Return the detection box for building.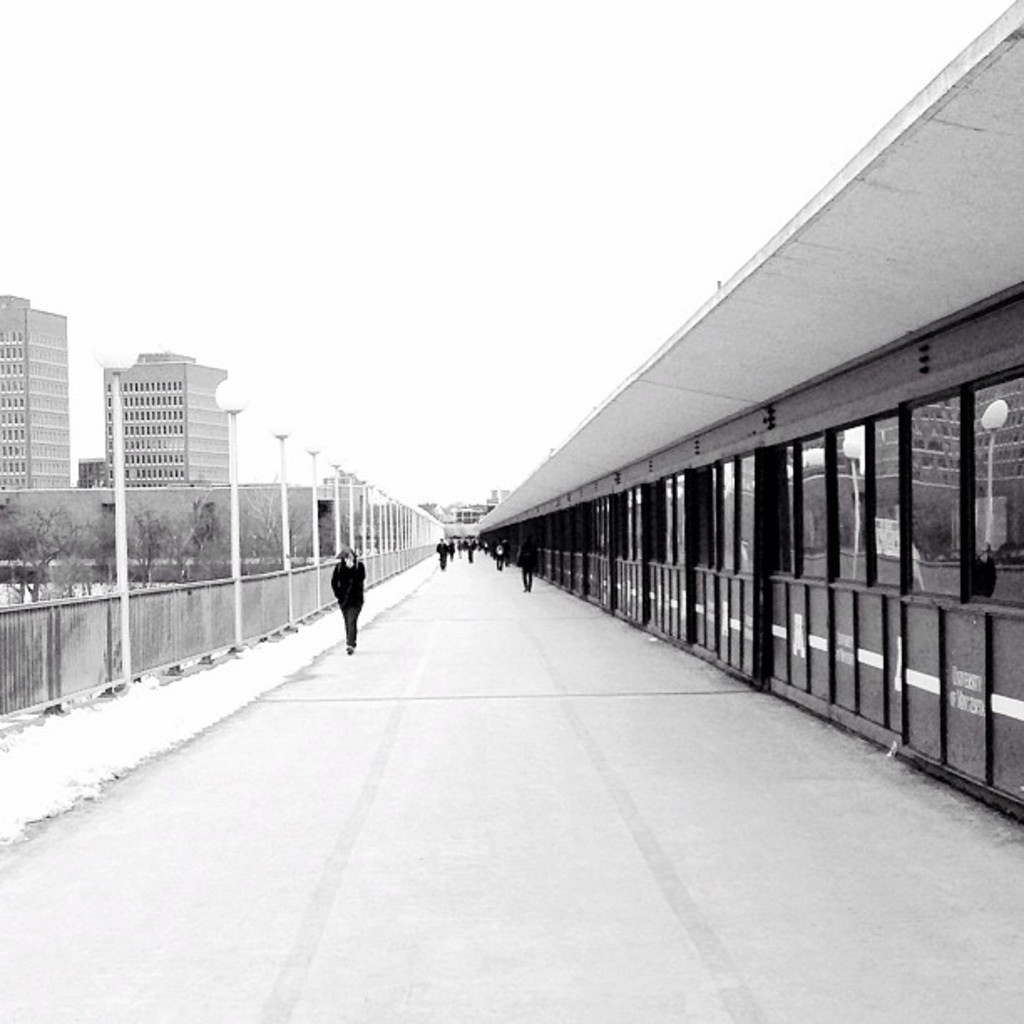
rect(0, 294, 75, 494).
